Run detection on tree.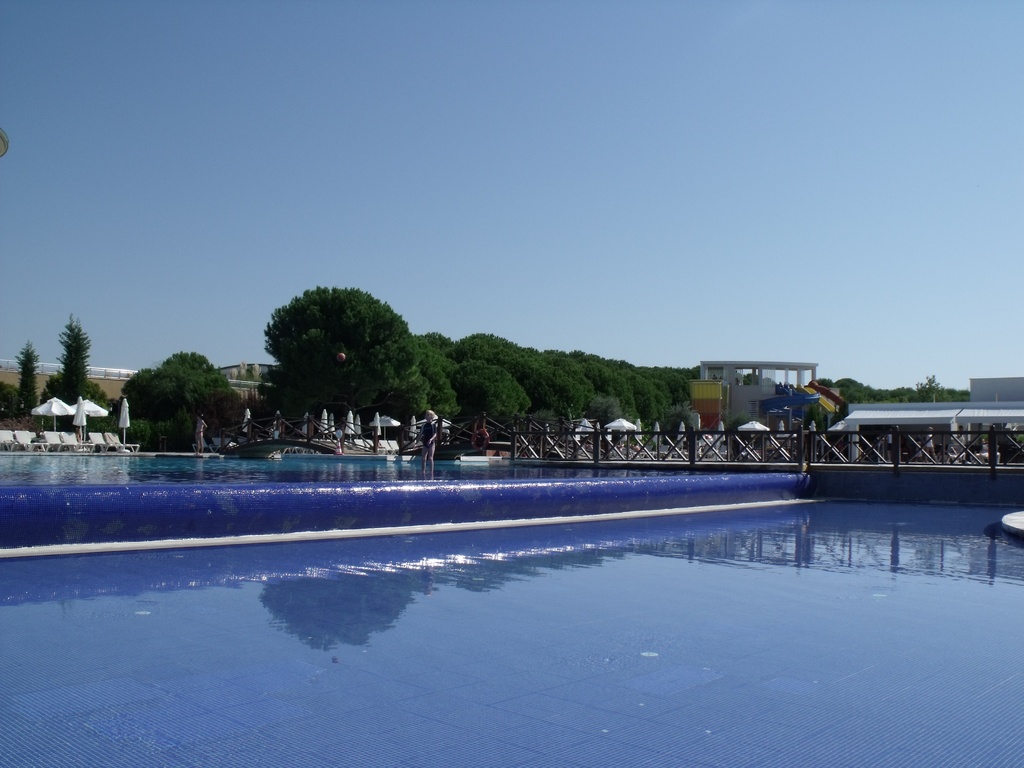
Result: Rect(104, 347, 259, 460).
